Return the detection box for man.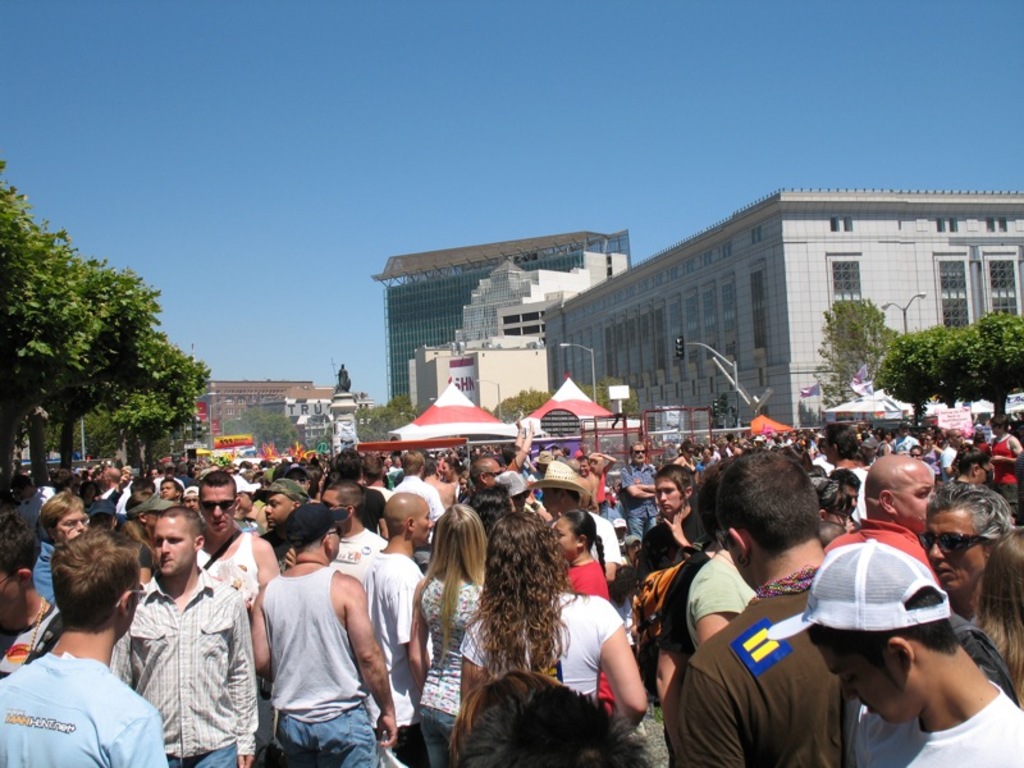
BBox(824, 453, 941, 585).
